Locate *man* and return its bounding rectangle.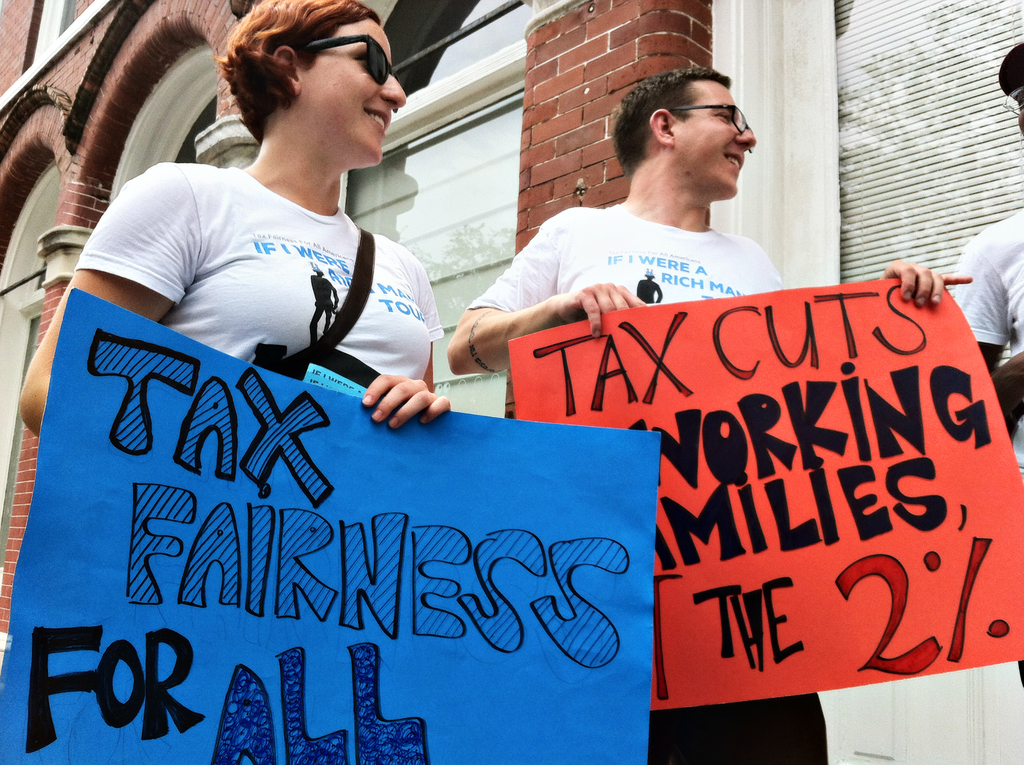
bbox=(53, 4, 468, 459).
